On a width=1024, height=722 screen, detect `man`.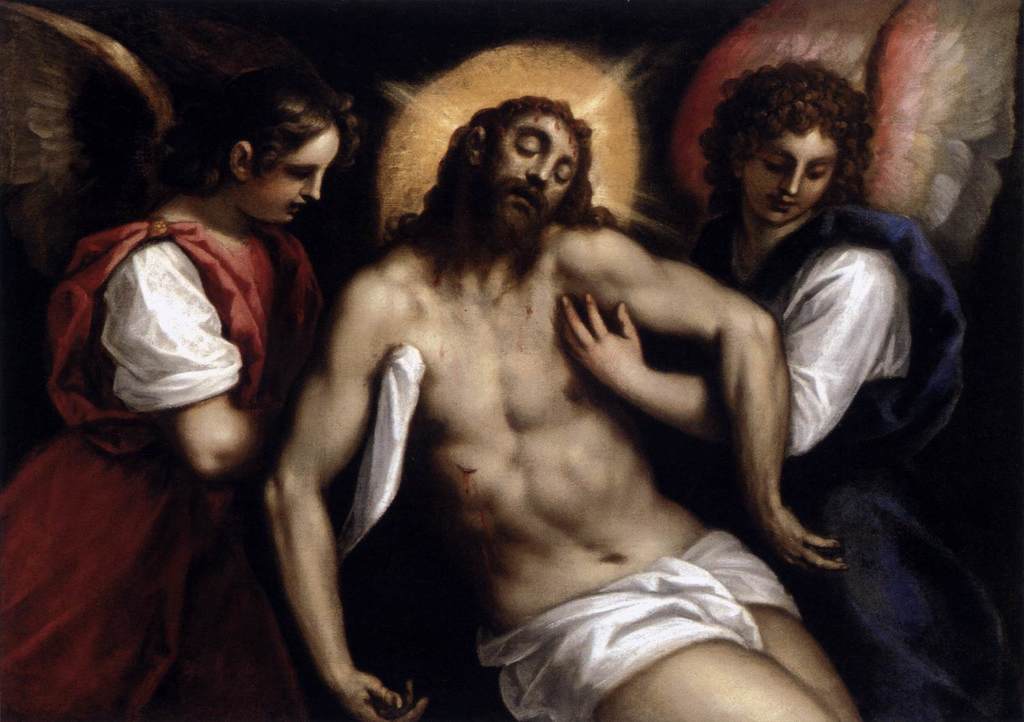
locate(281, 33, 901, 711).
